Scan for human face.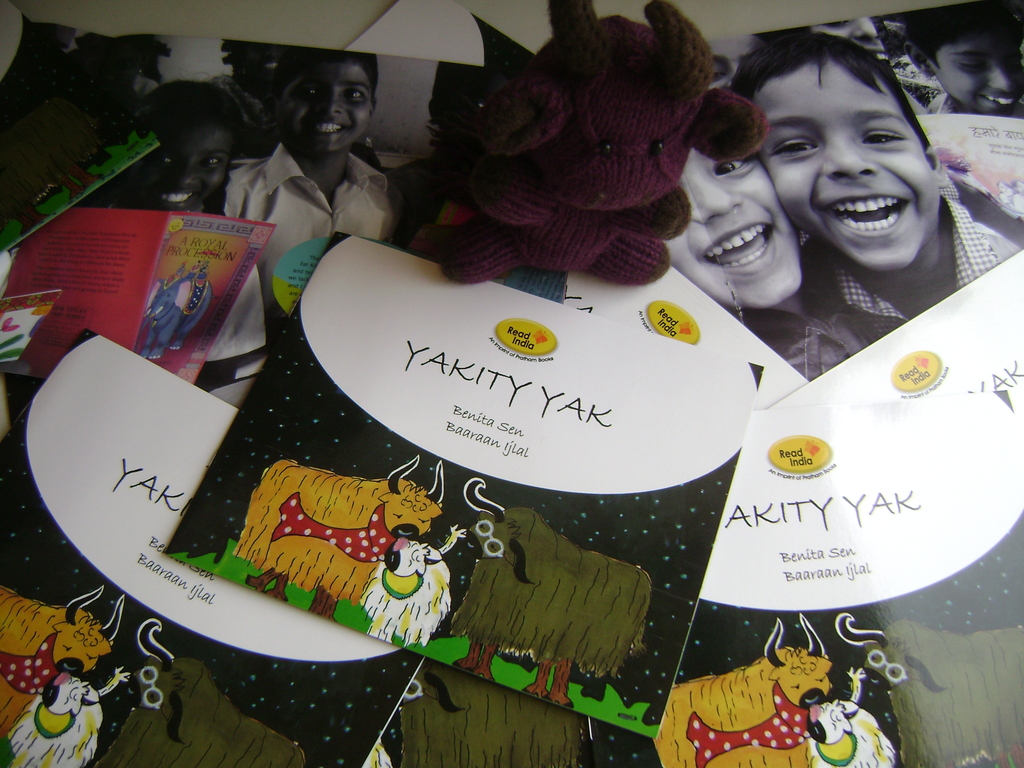
Scan result: bbox(278, 64, 370, 150).
